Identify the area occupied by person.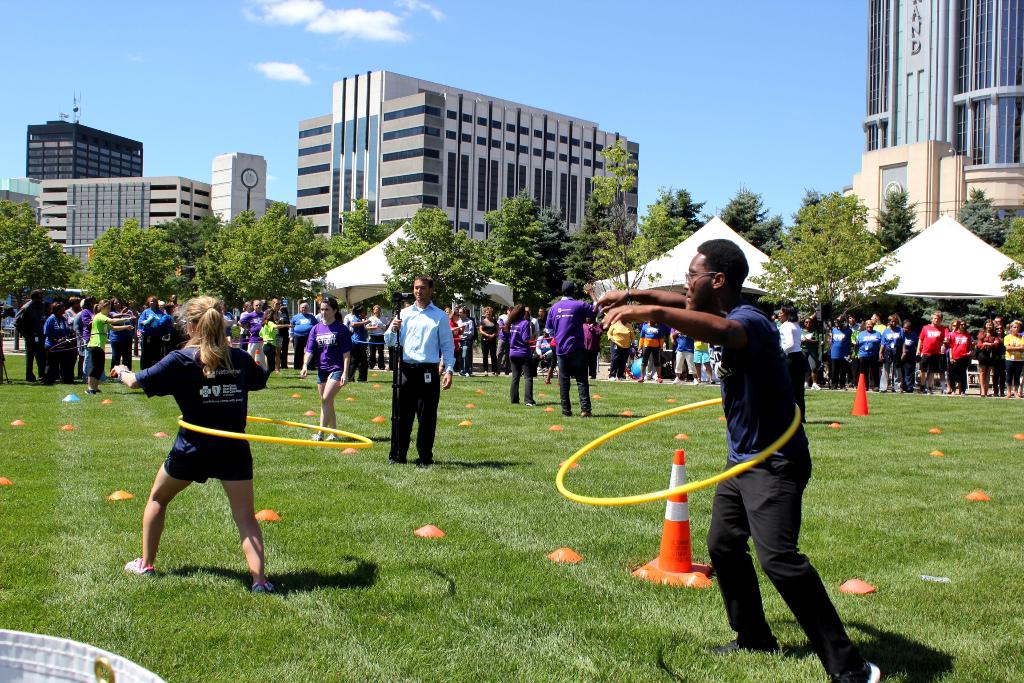
Area: <bbox>593, 241, 883, 682</bbox>.
